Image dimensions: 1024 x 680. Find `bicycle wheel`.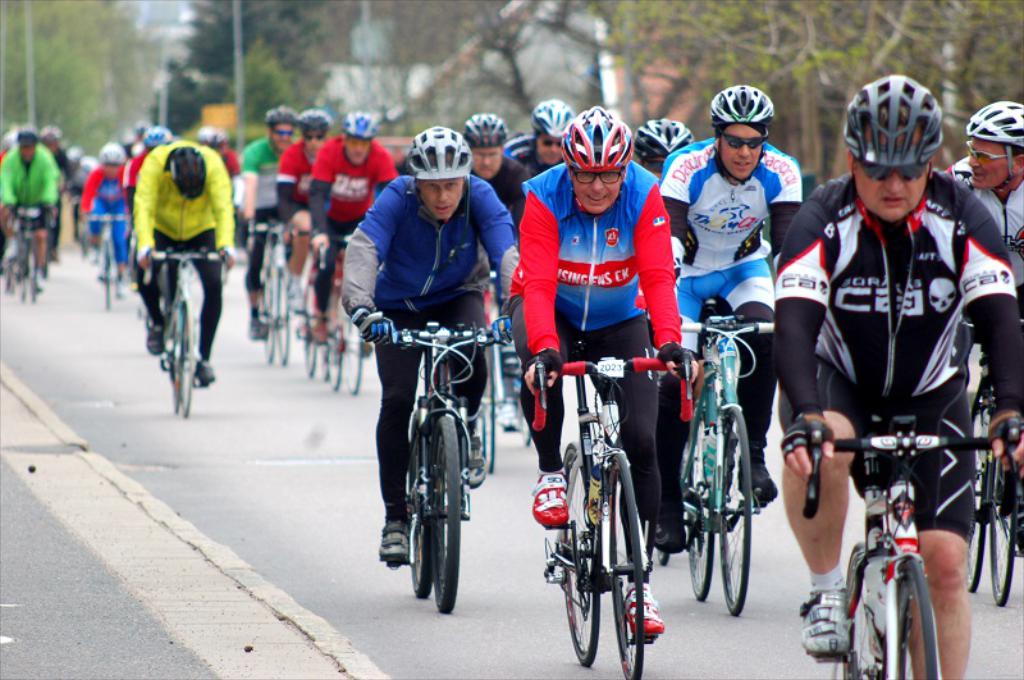
293, 284, 316, 374.
